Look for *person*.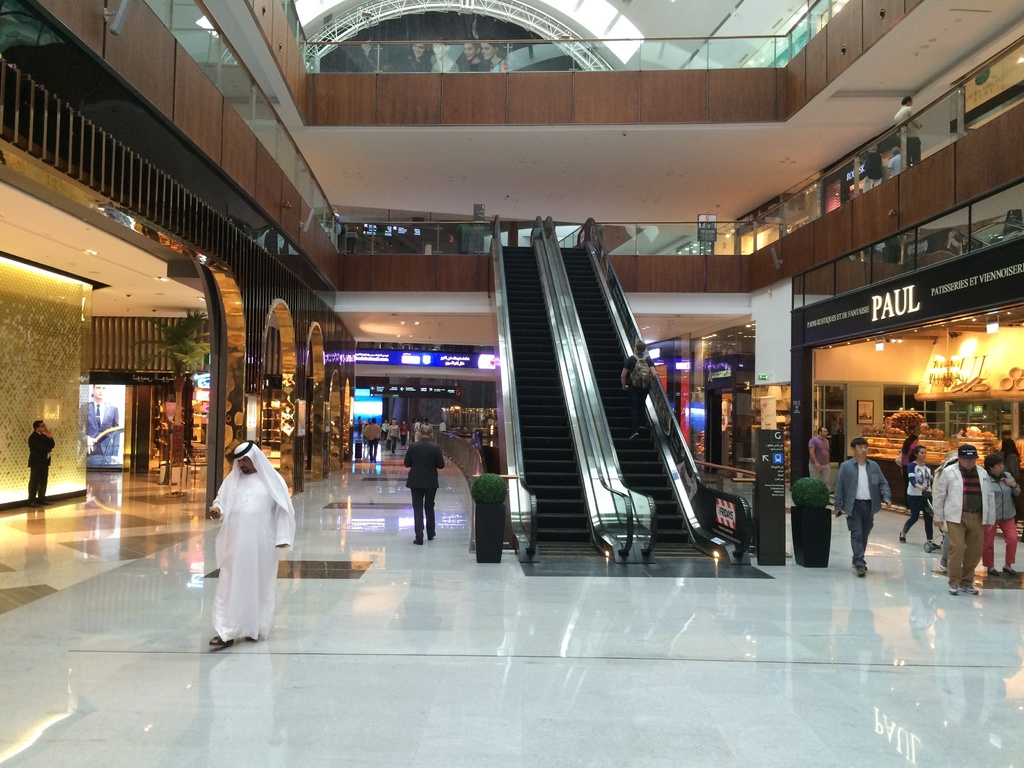
Found: 387, 419, 401, 454.
